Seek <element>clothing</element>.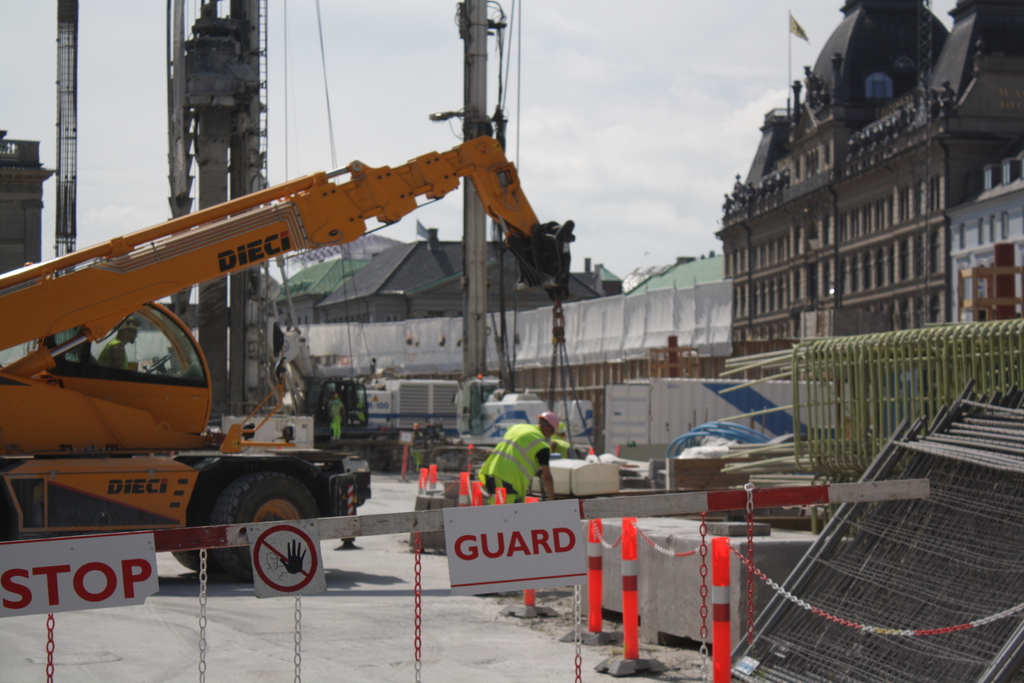
l=477, t=420, r=552, b=506.
